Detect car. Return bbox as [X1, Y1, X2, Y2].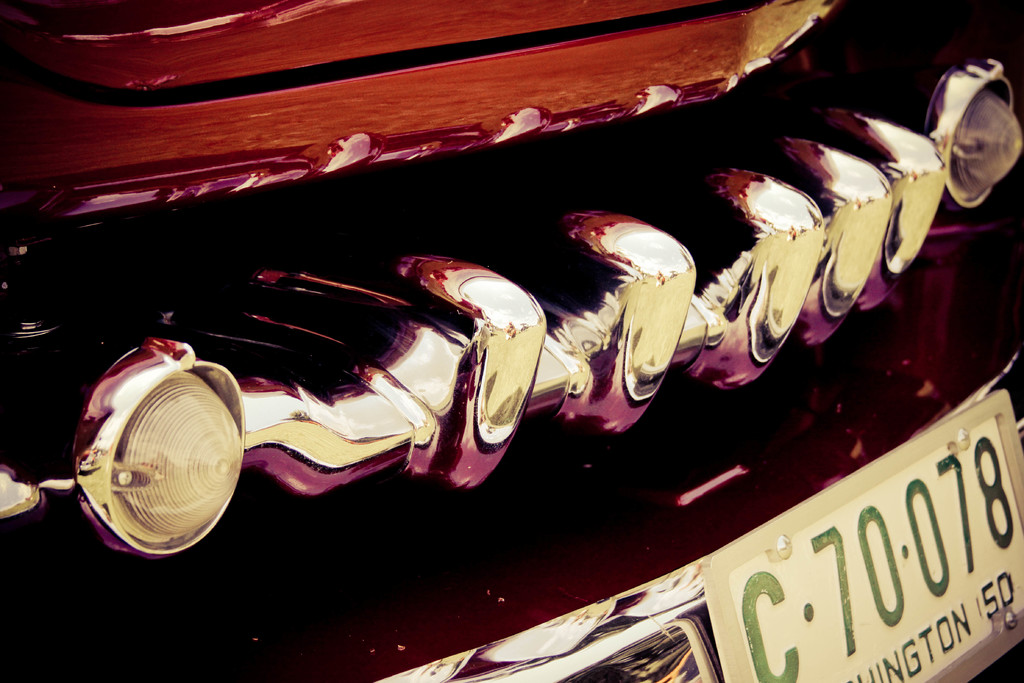
[0, 2, 1023, 682].
